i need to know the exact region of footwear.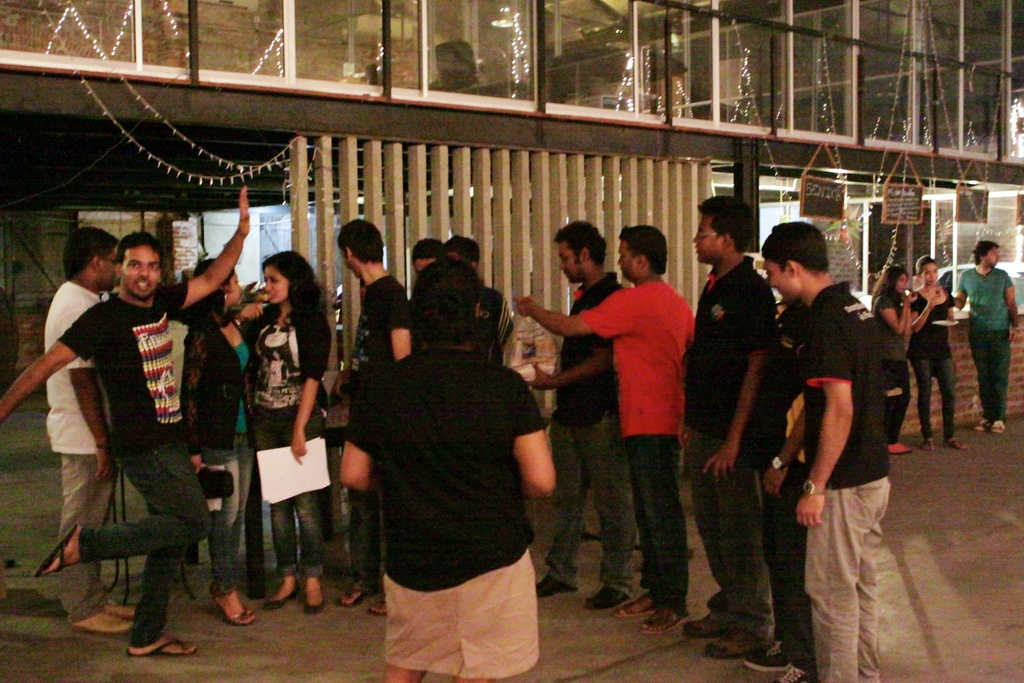
Region: l=300, t=585, r=328, b=614.
